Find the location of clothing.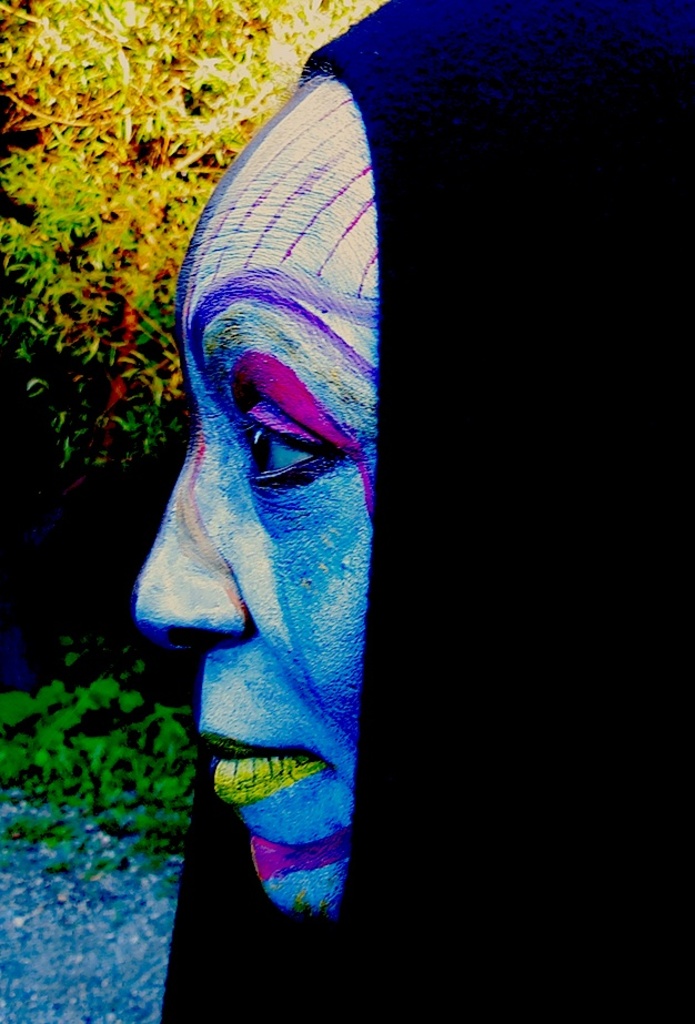
Location: l=165, t=0, r=694, b=1023.
